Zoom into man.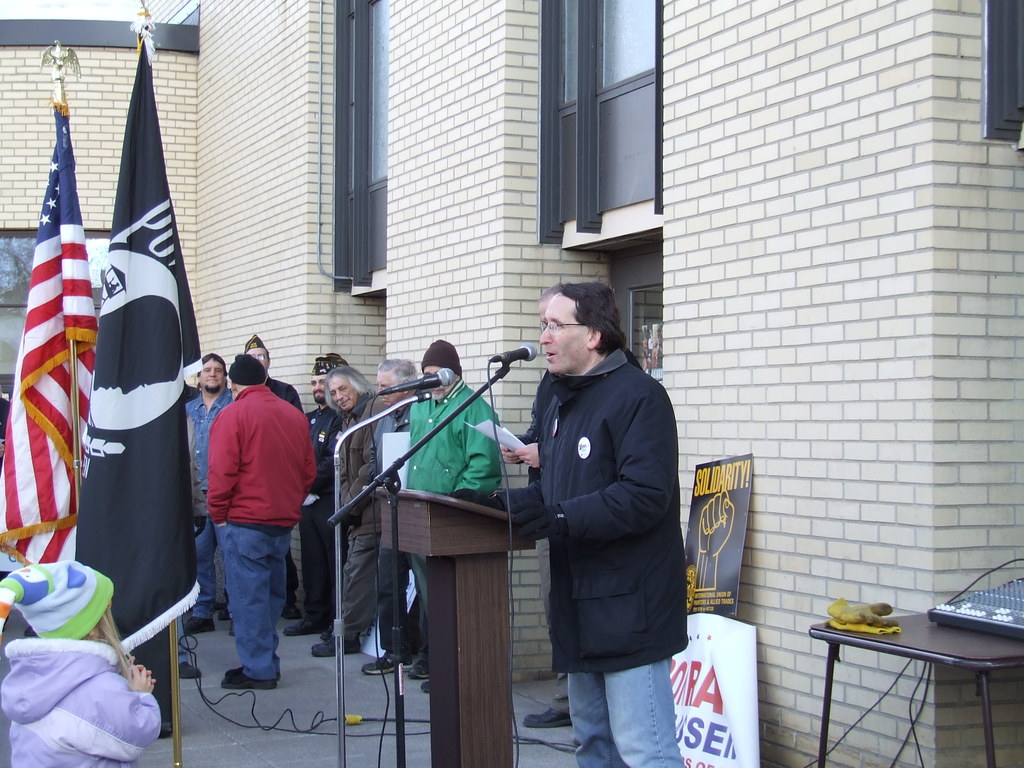
Zoom target: left=242, top=335, right=308, bottom=620.
